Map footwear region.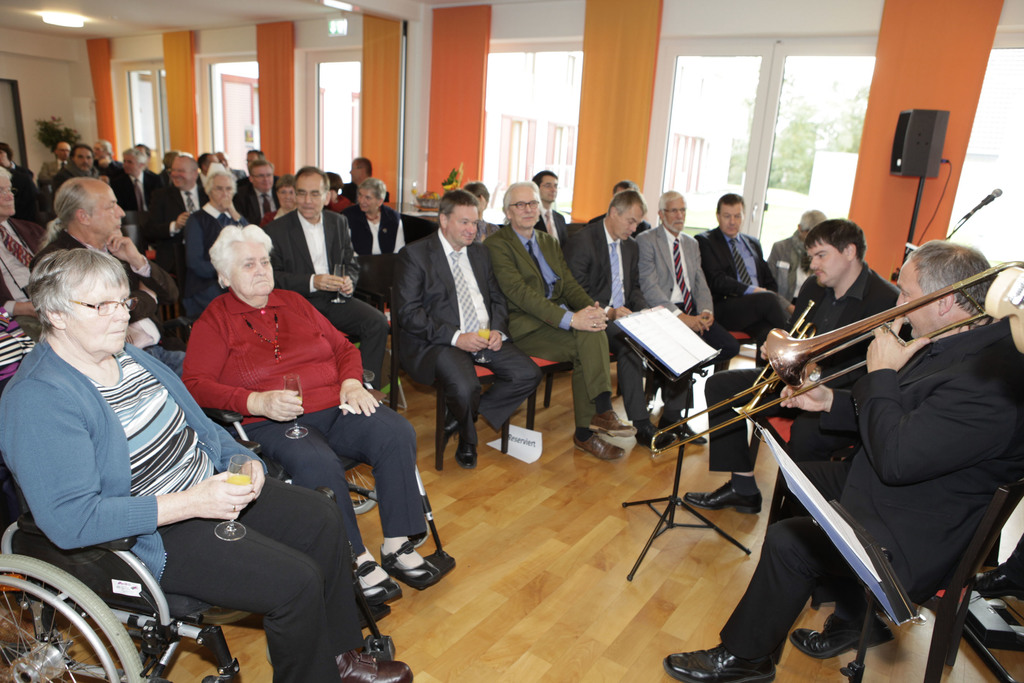
Mapped to 336:646:415:682.
